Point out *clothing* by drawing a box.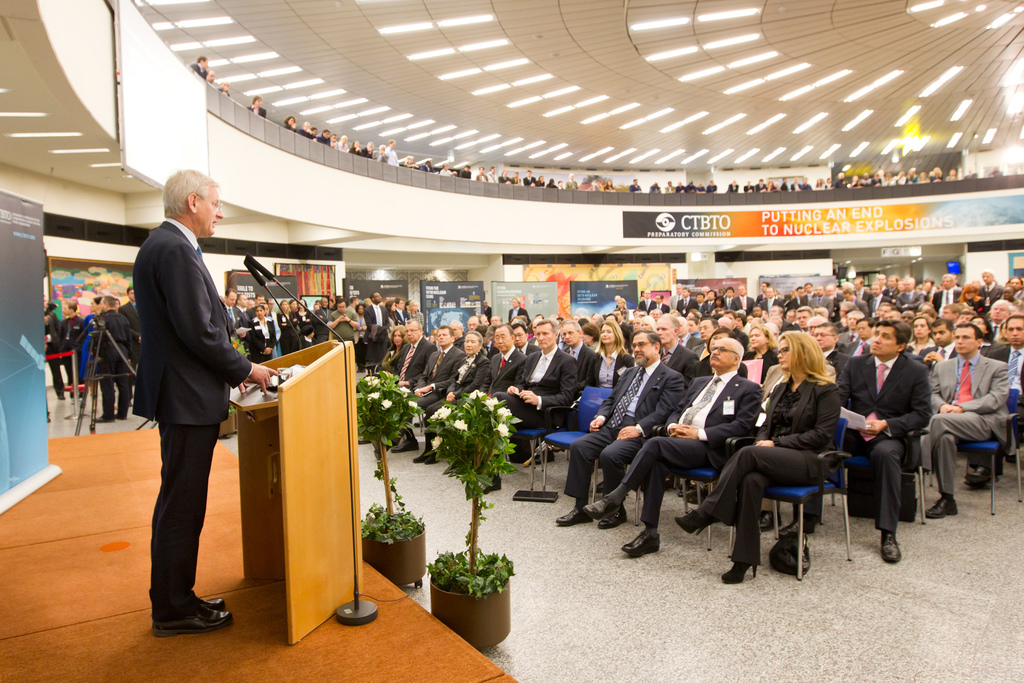
bbox=[521, 175, 539, 190].
